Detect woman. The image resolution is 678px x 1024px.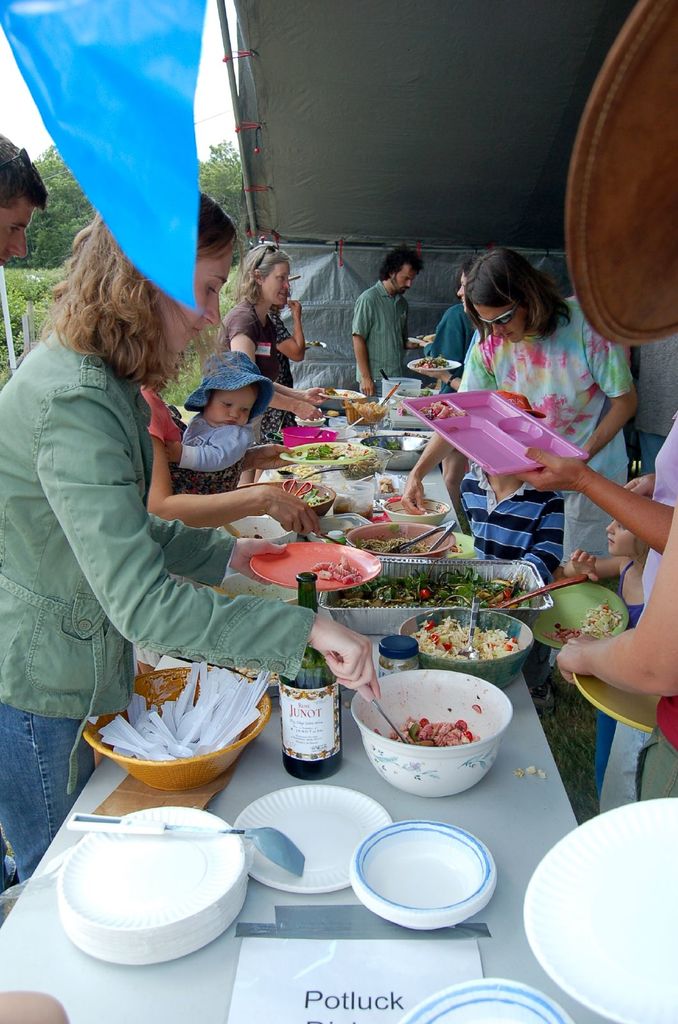
[212, 241, 328, 484].
